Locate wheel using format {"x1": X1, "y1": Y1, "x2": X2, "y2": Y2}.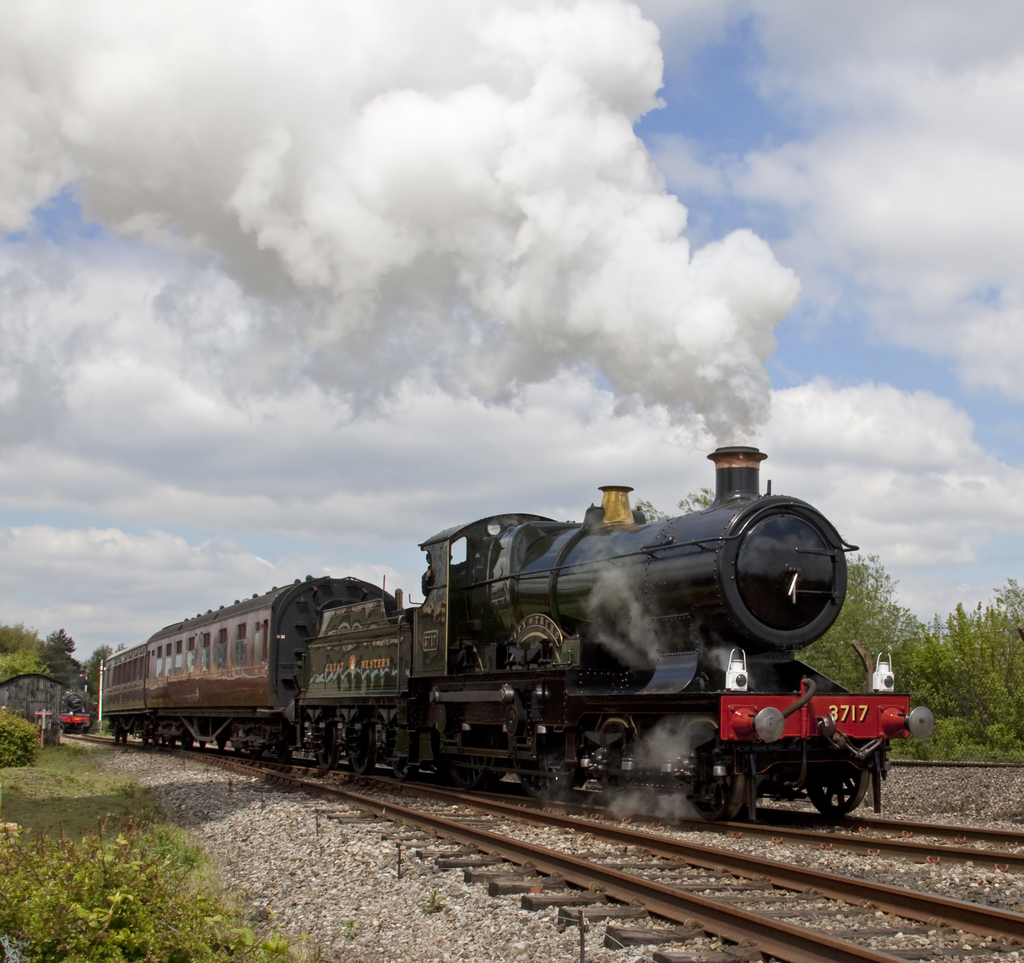
{"x1": 522, "y1": 744, "x2": 561, "y2": 802}.
